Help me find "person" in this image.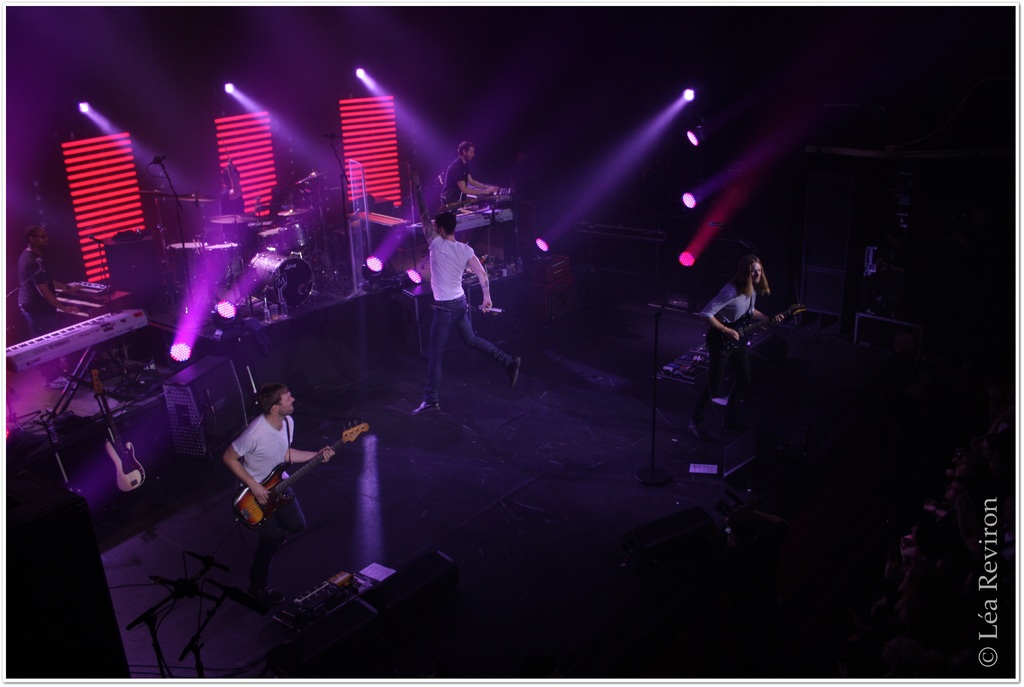
Found it: pyautogui.locateOnScreen(695, 253, 786, 440).
